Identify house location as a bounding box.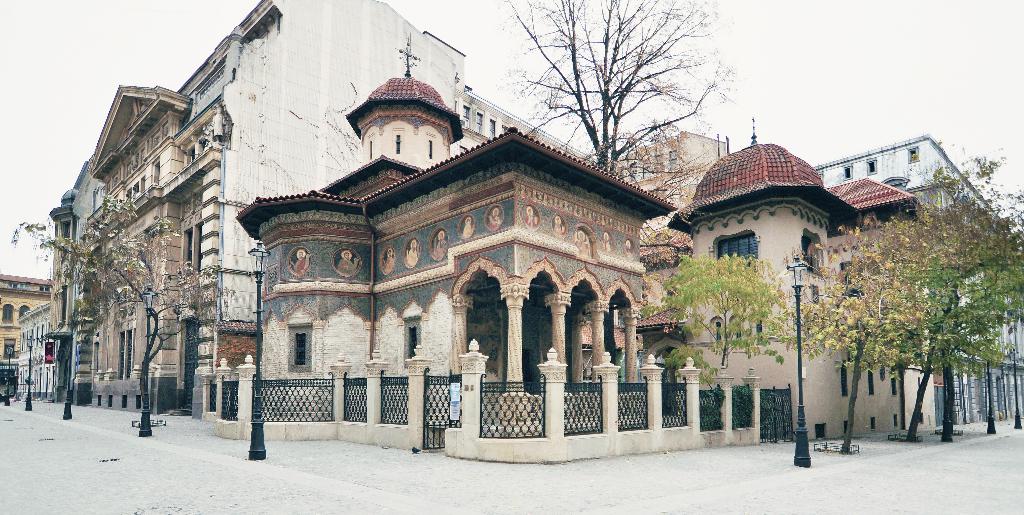
box=[1, 275, 53, 394].
